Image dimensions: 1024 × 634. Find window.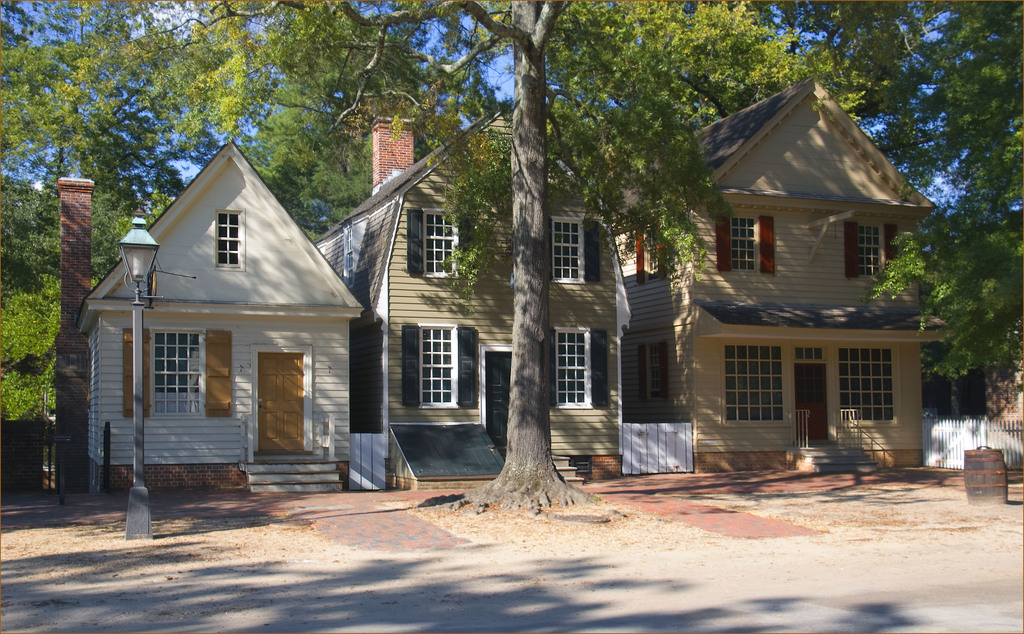
Rect(406, 209, 463, 285).
